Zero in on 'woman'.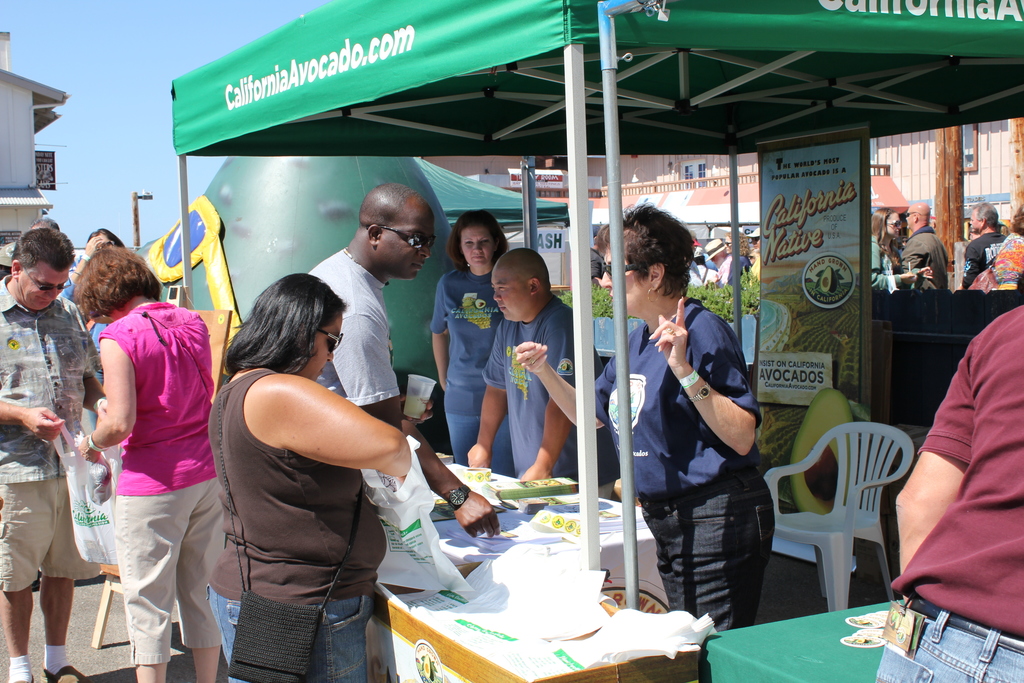
Zeroed in: 426,211,510,479.
